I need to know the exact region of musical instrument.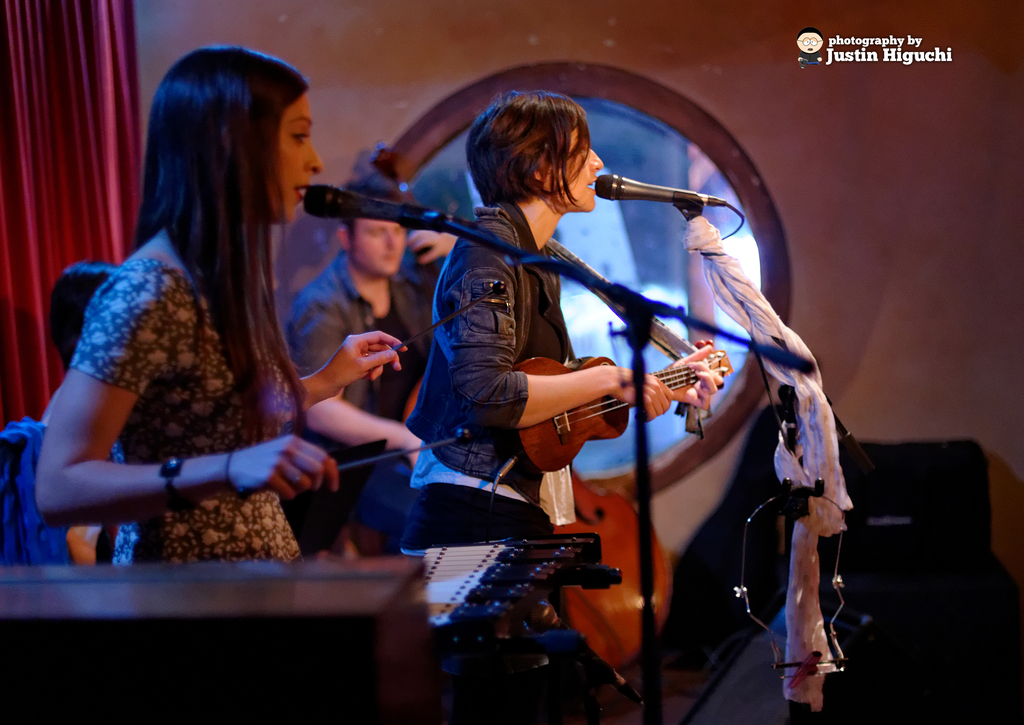
Region: pyautogui.locateOnScreen(0, 482, 635, 724).
